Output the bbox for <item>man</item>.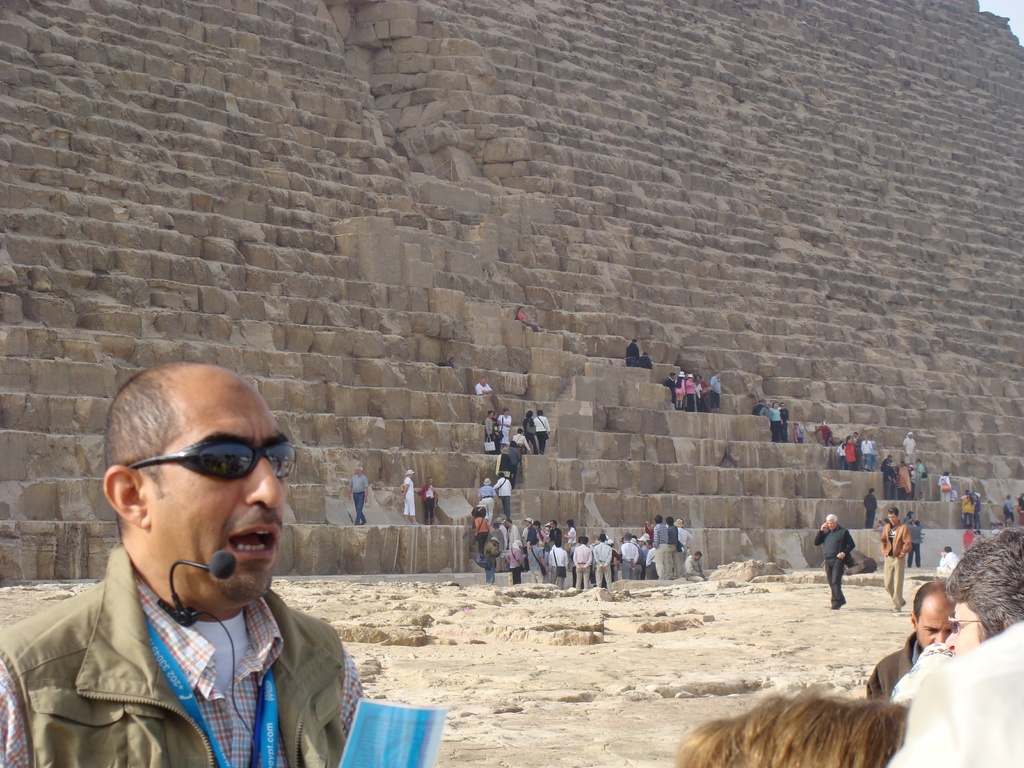
x1=935 y1=534 x2=964 y2=572.
